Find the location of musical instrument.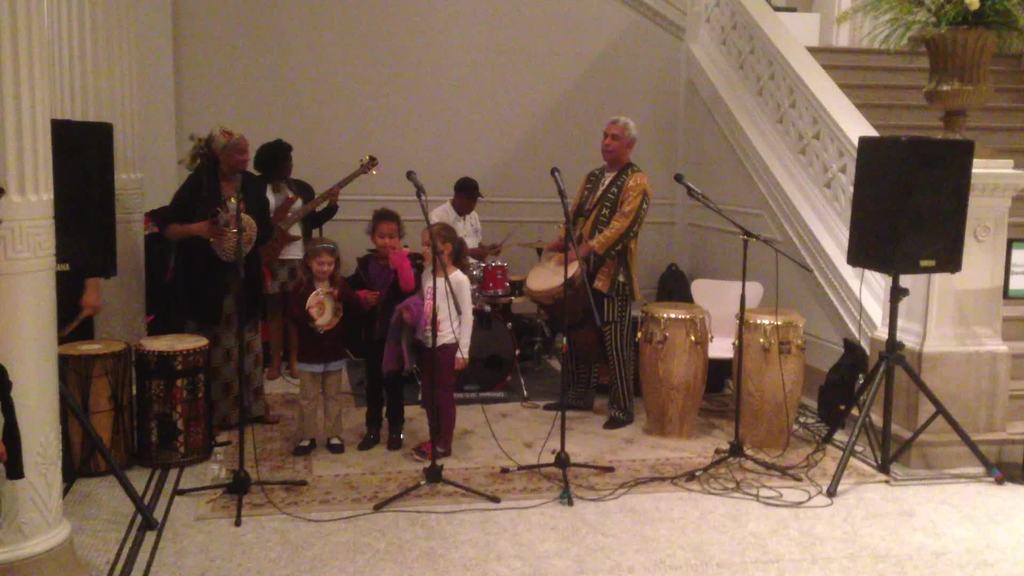
Location: 510, 271, 539, 300.
